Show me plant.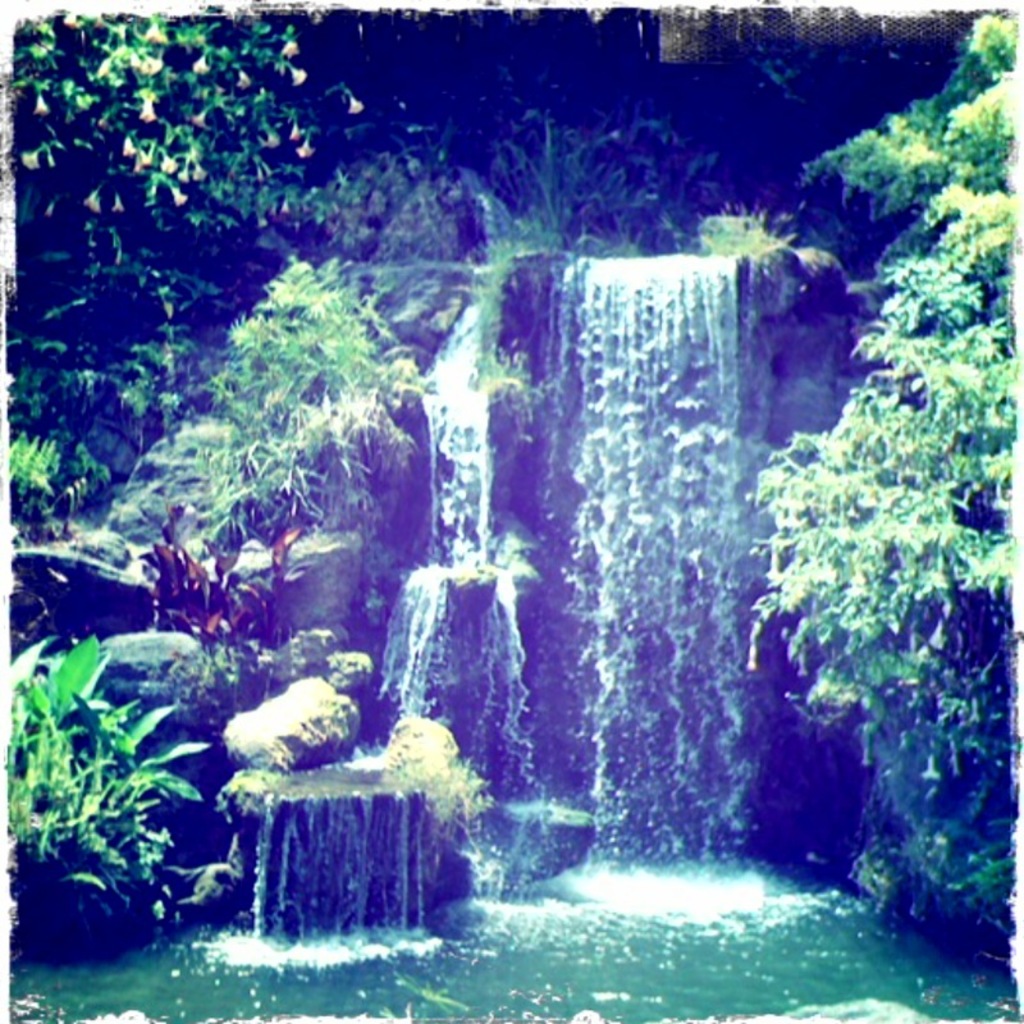
plant is here: l=388, t=730, r=502, b=840.
